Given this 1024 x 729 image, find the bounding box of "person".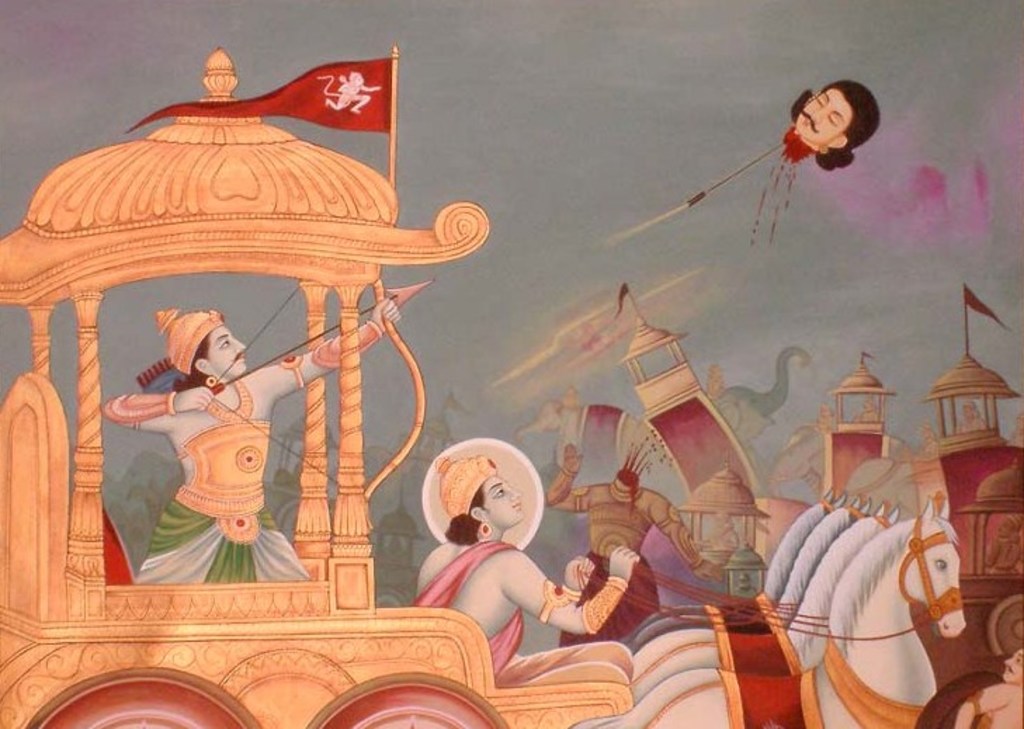
crop(553, 410, 742, 638).
